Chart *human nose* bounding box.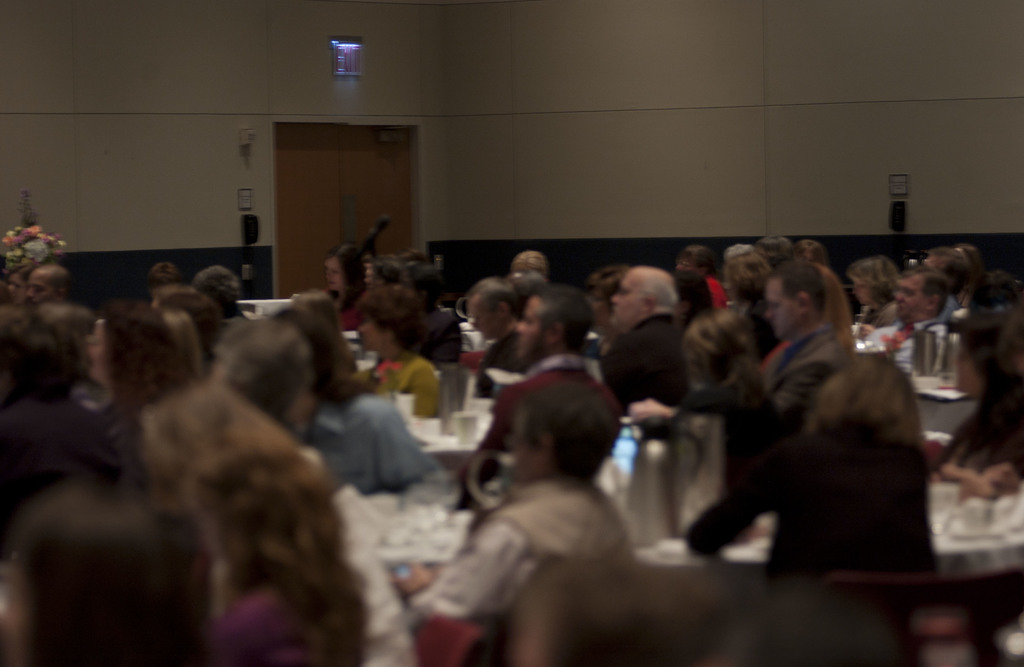
Charted: pyautogui.locateOnScreen(610, 293, 620, 302).
